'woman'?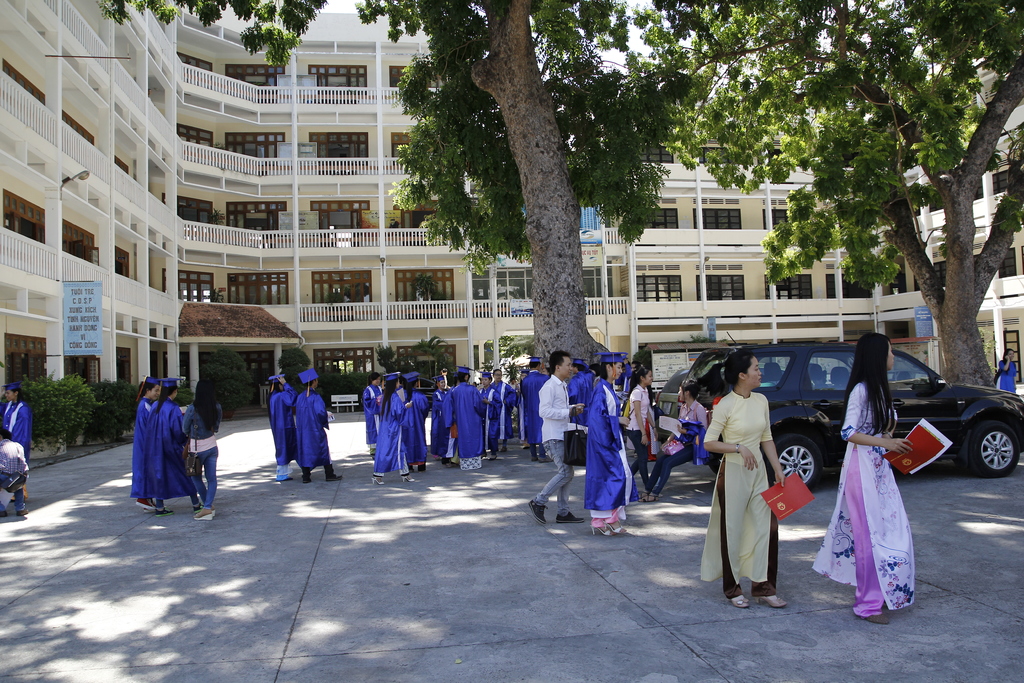
BBox(121, 374, 195, 515)
